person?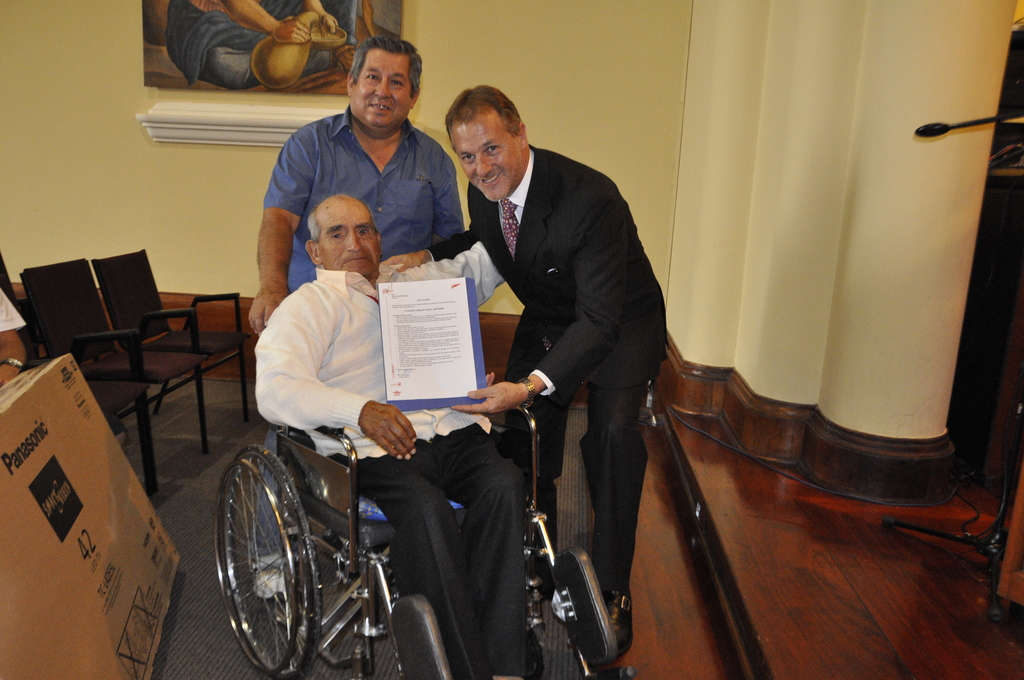
(383, 86, 670, 660)
